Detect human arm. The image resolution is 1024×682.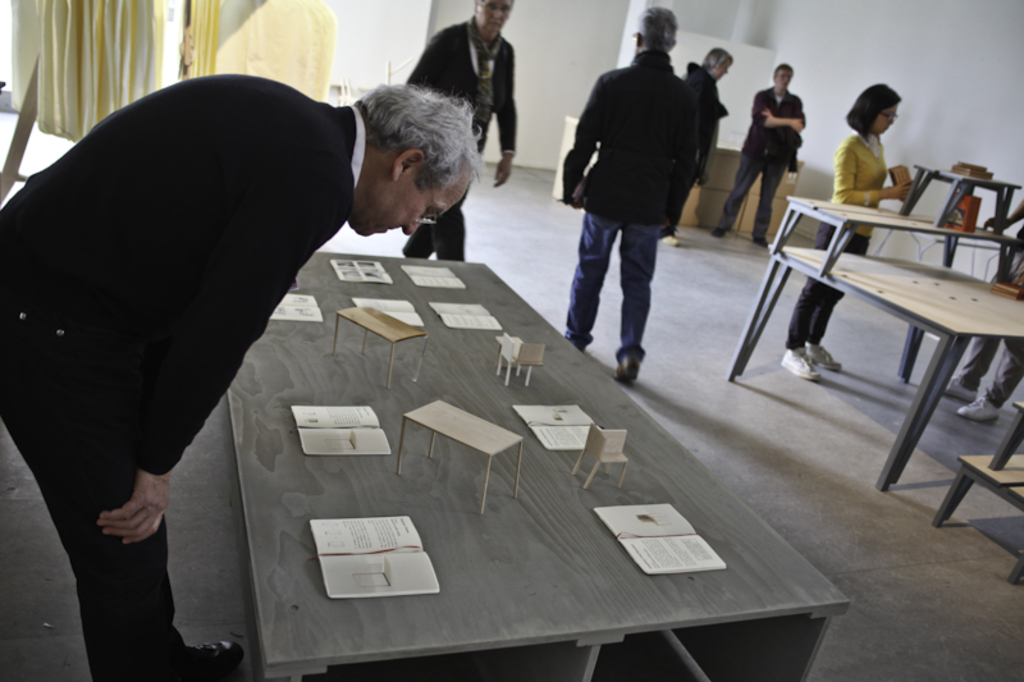
bbox=(557, 74, 612, 209).
